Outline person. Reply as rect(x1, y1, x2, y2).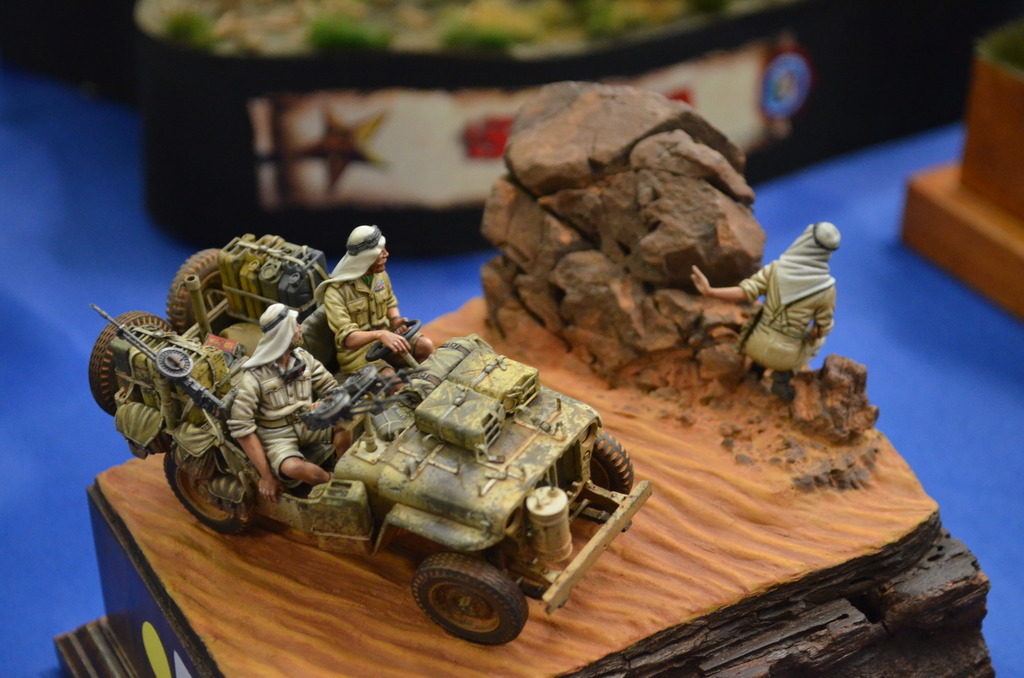
rect(689, 221, 842, 402).
